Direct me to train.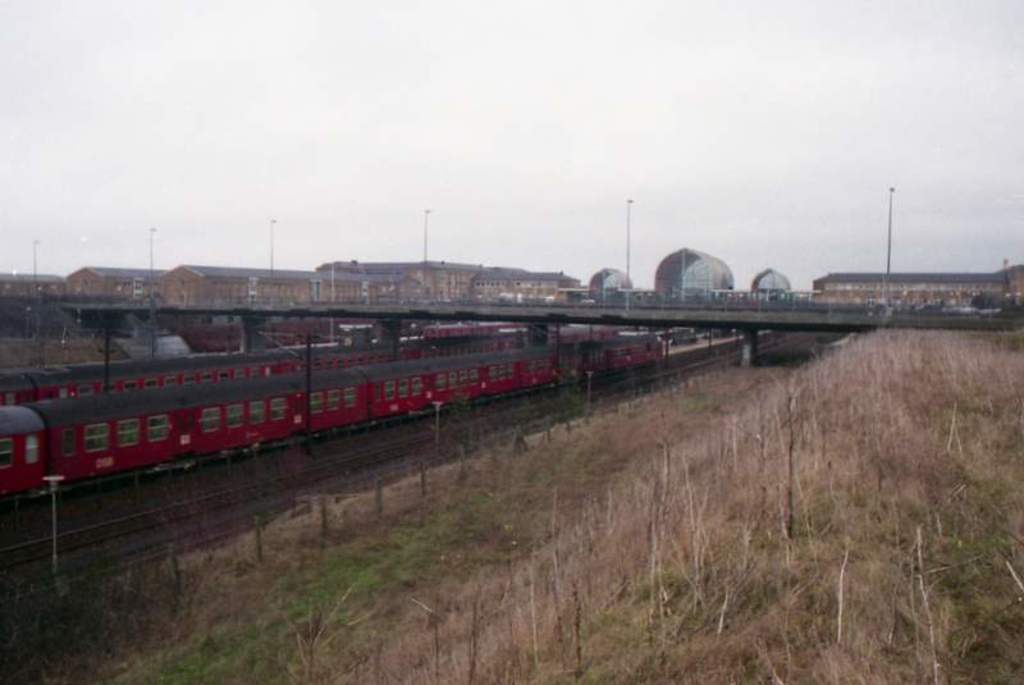
Direction: bbox(425, 321, 530, 337).
